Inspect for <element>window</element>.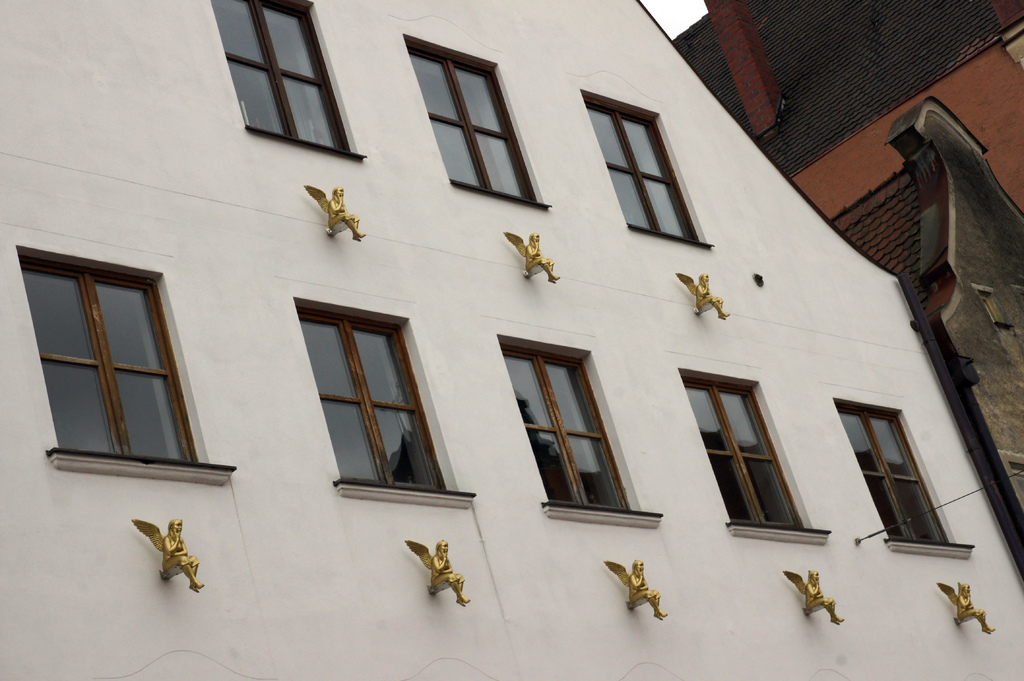
Inspection: select_region(581, 87, 714, 246).
